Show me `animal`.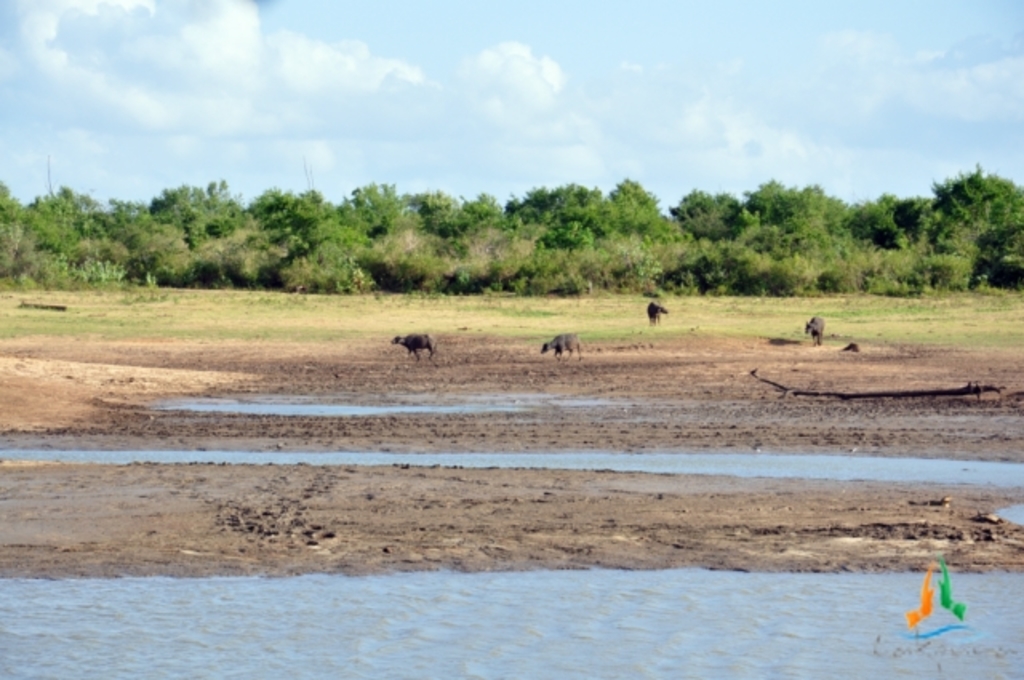
`animal` is here: crop(392, 330, 440, 358).
